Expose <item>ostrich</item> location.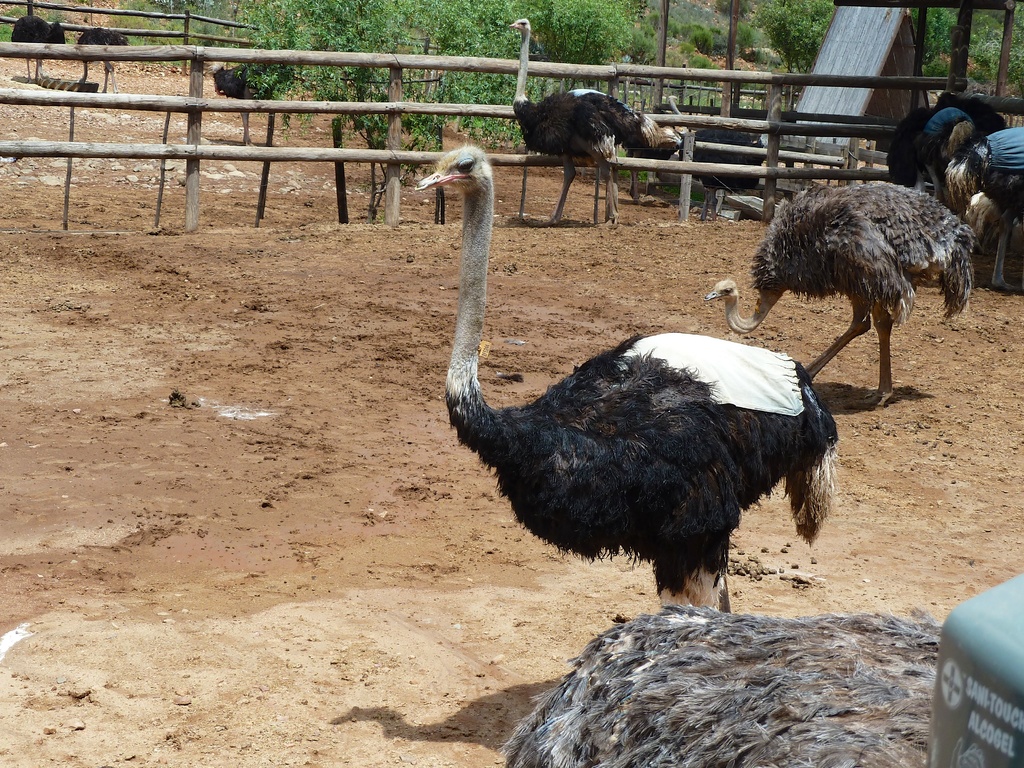
Exposed at <region>6, 0, 67, 82</region>.
